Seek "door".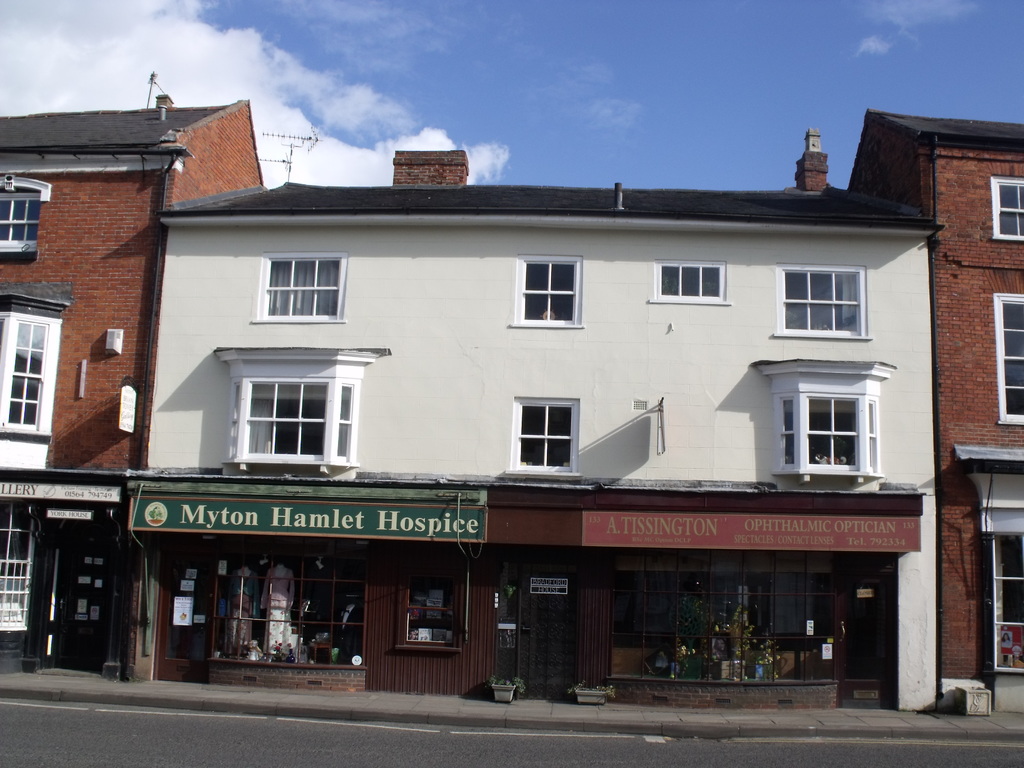
BBox(838, 578, 889, 709).
